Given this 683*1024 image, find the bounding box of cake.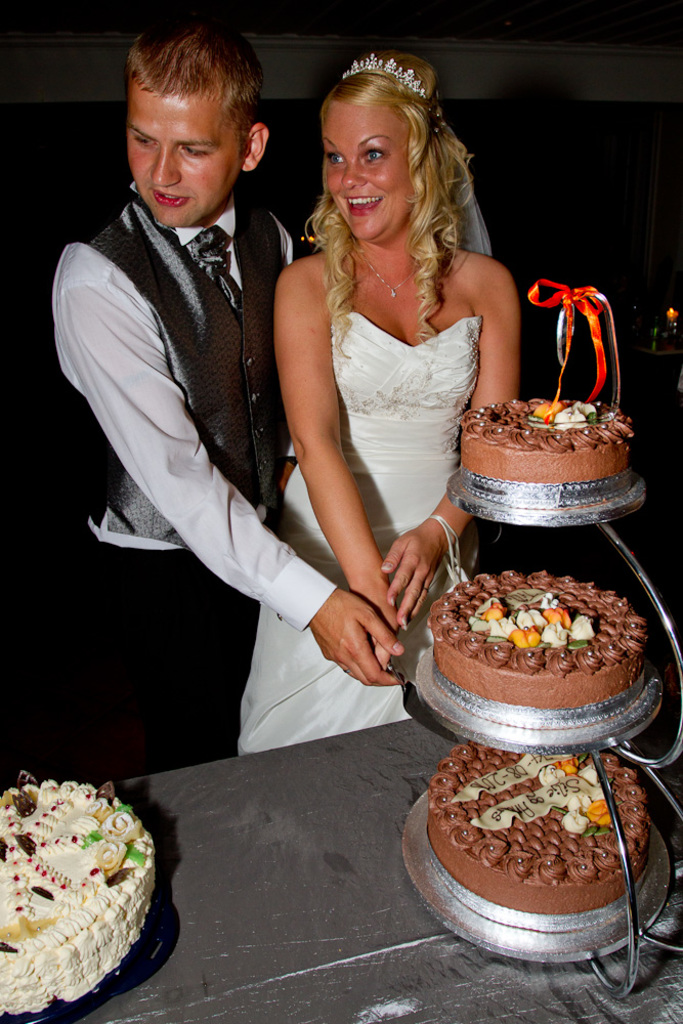
bbox=[0, 776, 162, 1012].
